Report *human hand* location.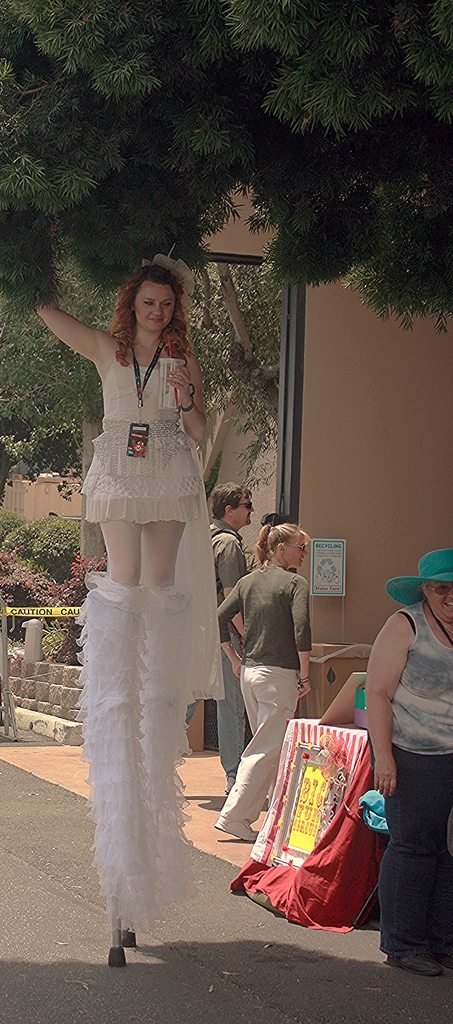
Report: (166,365,196,410).
